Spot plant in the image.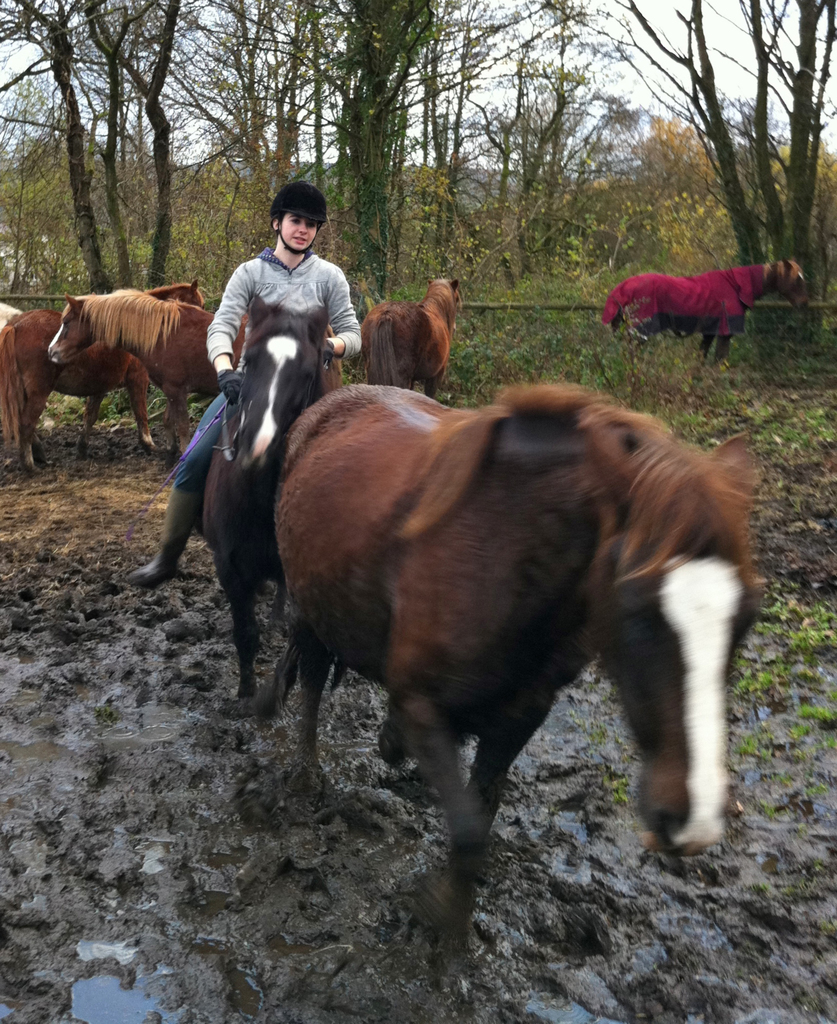
plant found at (left=93, top=700, right=120, bottom=724).
